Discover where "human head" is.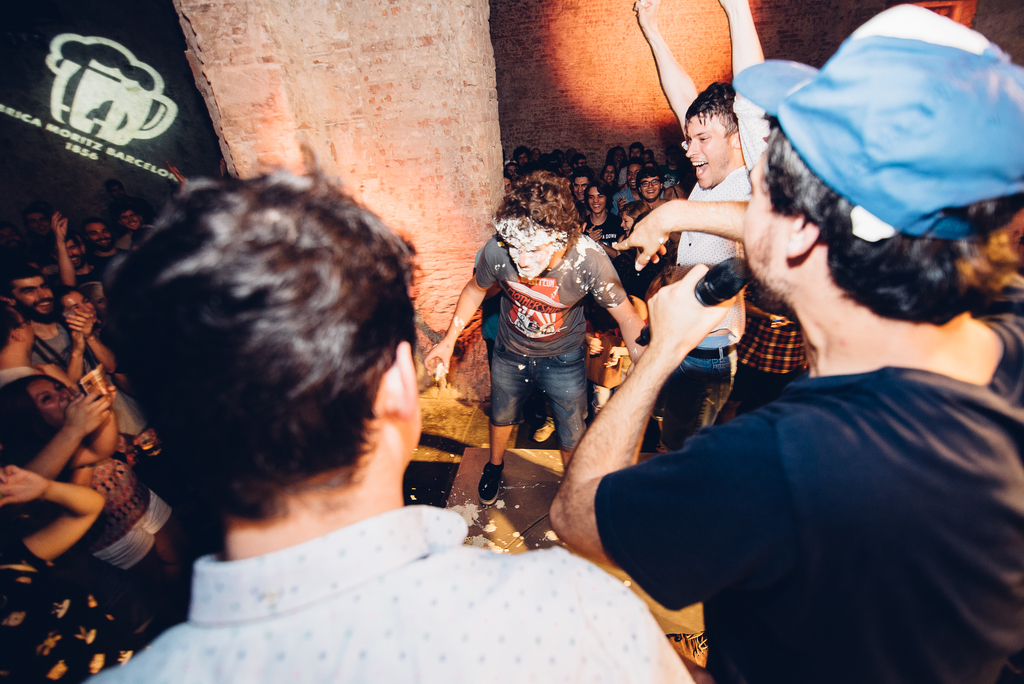
Discovered at region(499, 185, 579, 282).
